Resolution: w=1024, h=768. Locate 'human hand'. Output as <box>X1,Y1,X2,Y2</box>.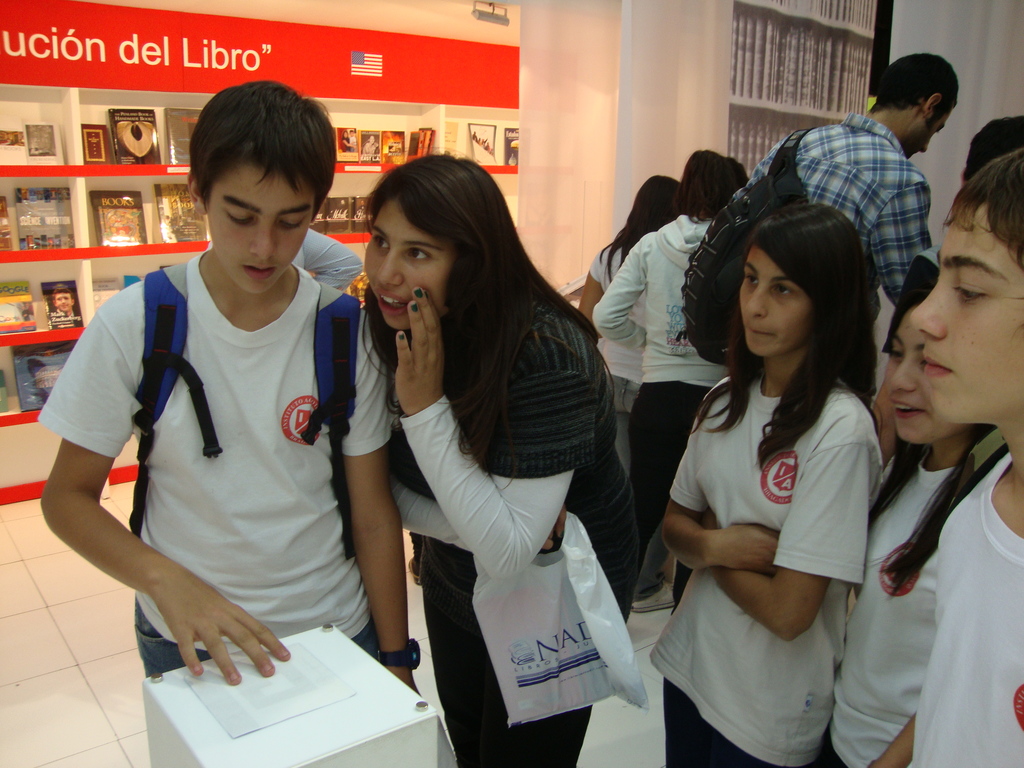
<box>123,546,290,693</box>.
